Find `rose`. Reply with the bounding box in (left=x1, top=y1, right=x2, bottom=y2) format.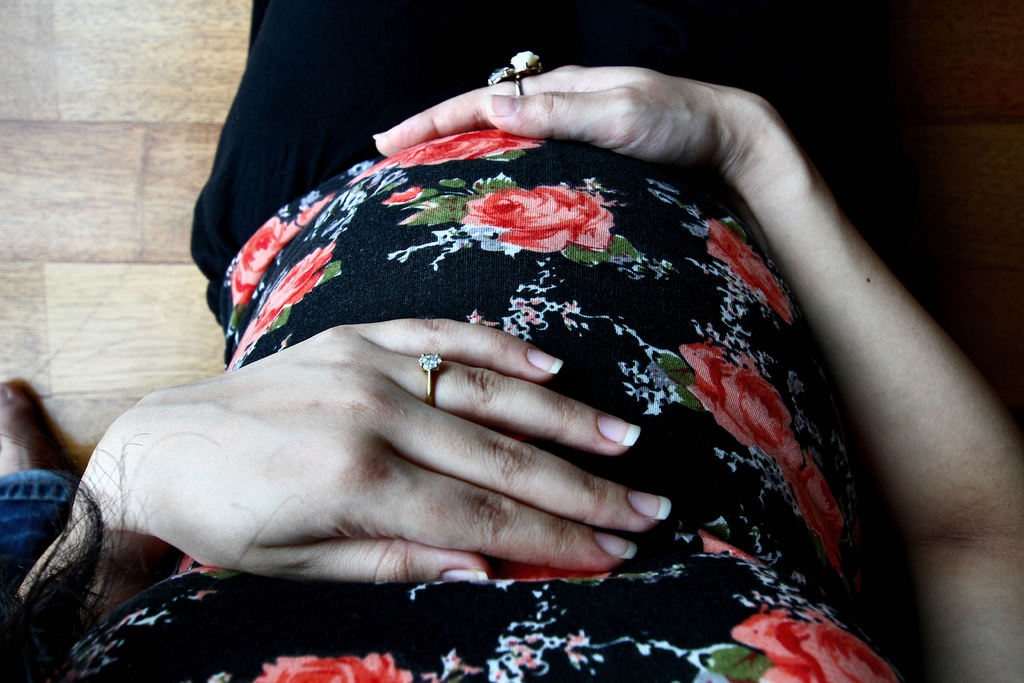
(left=698, top=528, right=760, bottom=561).
